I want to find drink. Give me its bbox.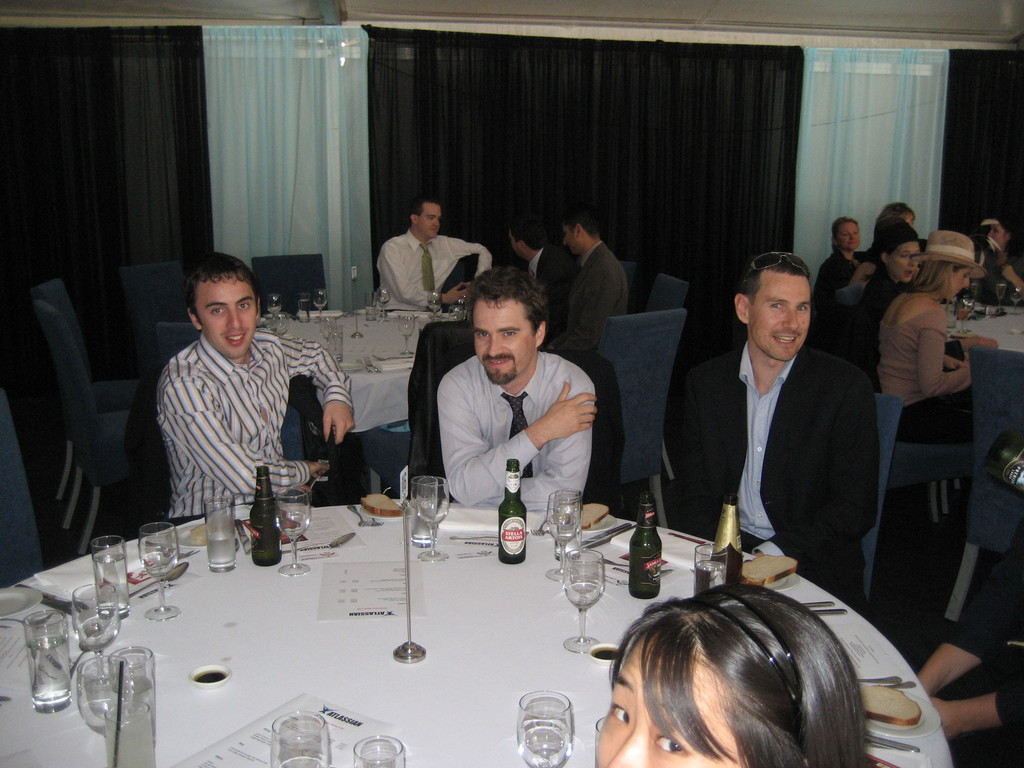
(632, 497, 661, 595).
